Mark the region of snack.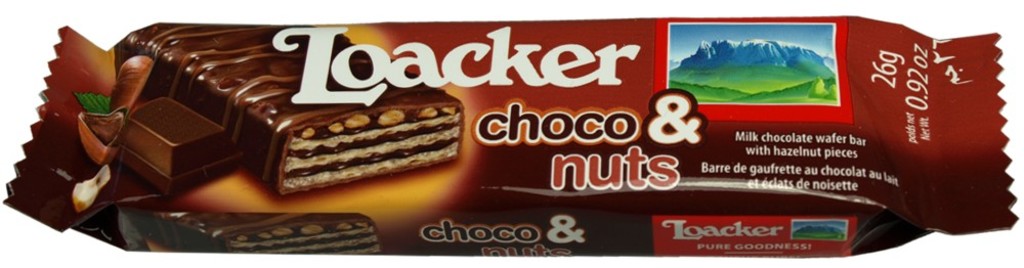
Region: l=80, t=53, r=160, b=165.
